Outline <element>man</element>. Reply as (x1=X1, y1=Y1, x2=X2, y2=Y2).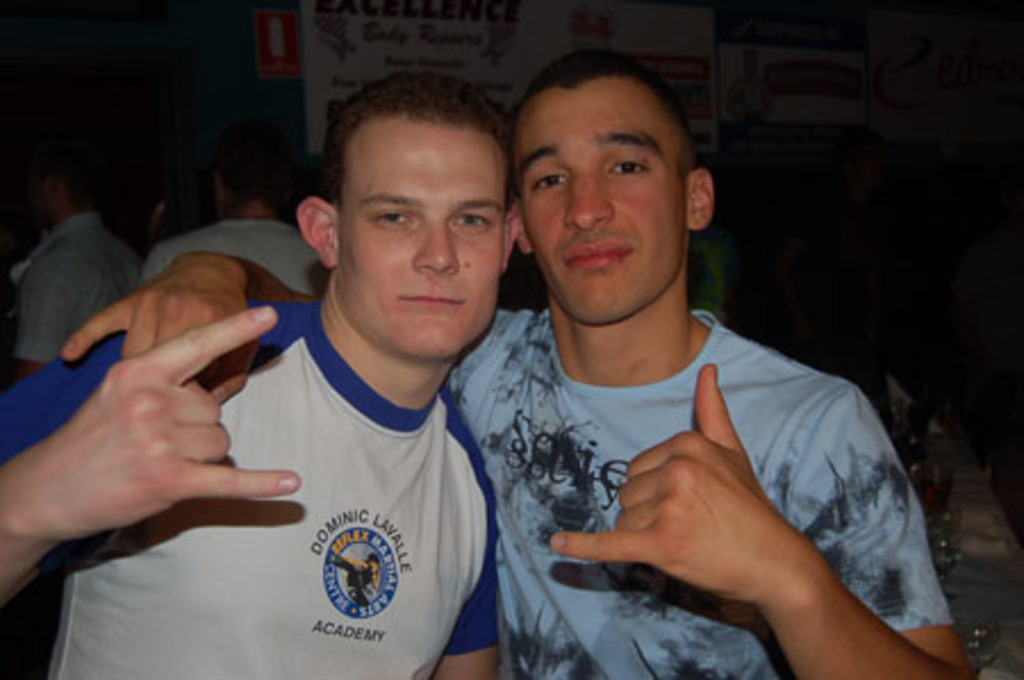
(x1=0, y1=66, x2=521, y2=678).
